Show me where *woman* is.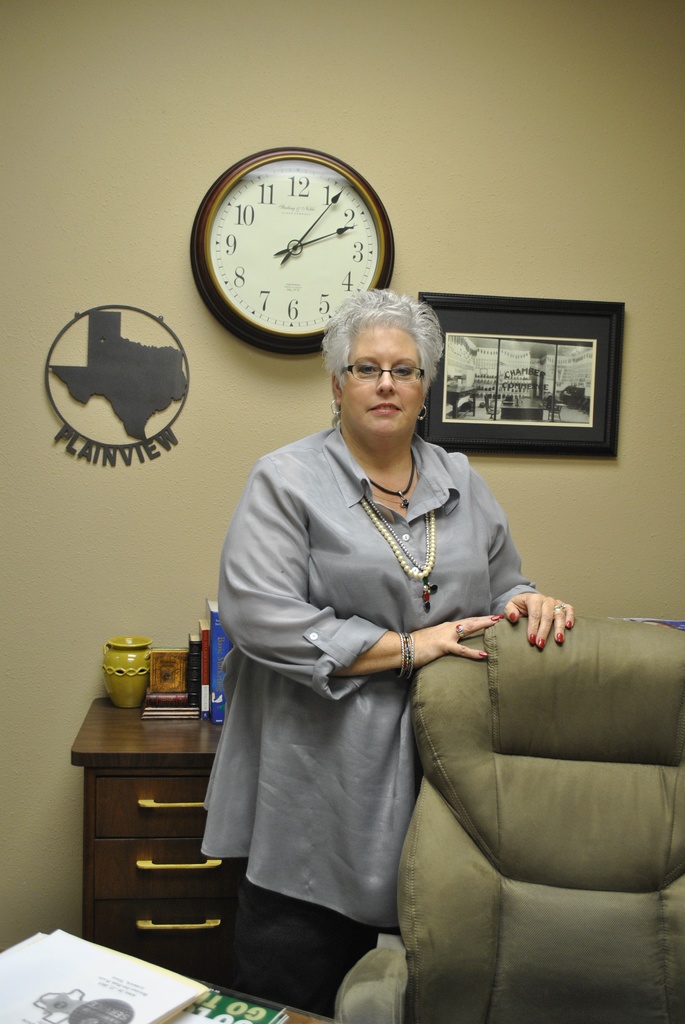
*woman* is at select_region(210, 285, 551, 1016).
